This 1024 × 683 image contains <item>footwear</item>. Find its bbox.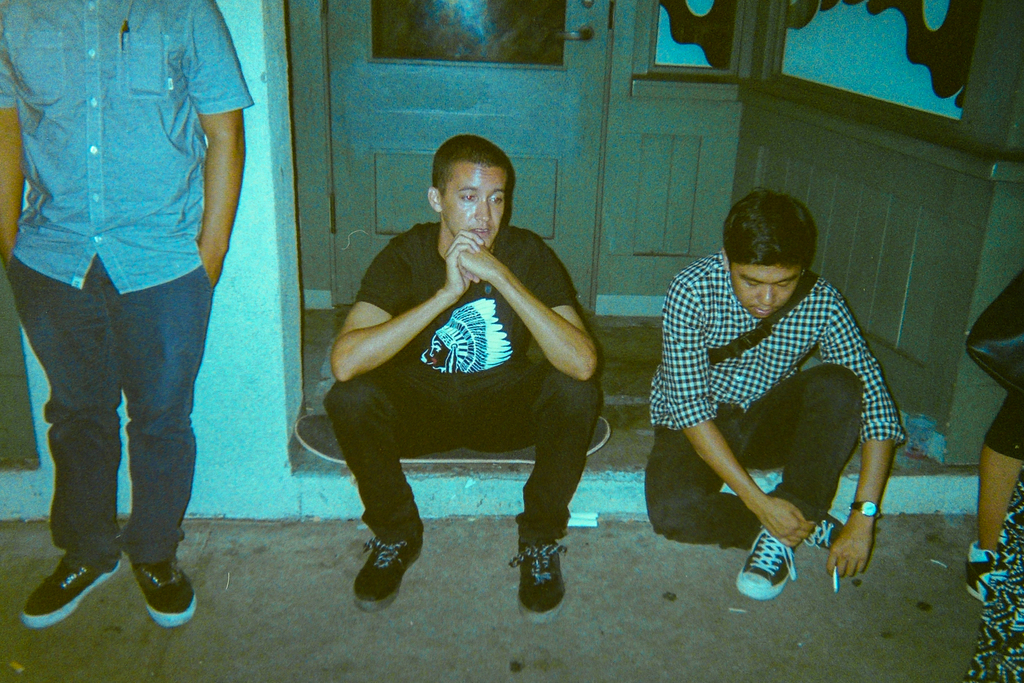
bbox=(509, 541, 569, 625).
